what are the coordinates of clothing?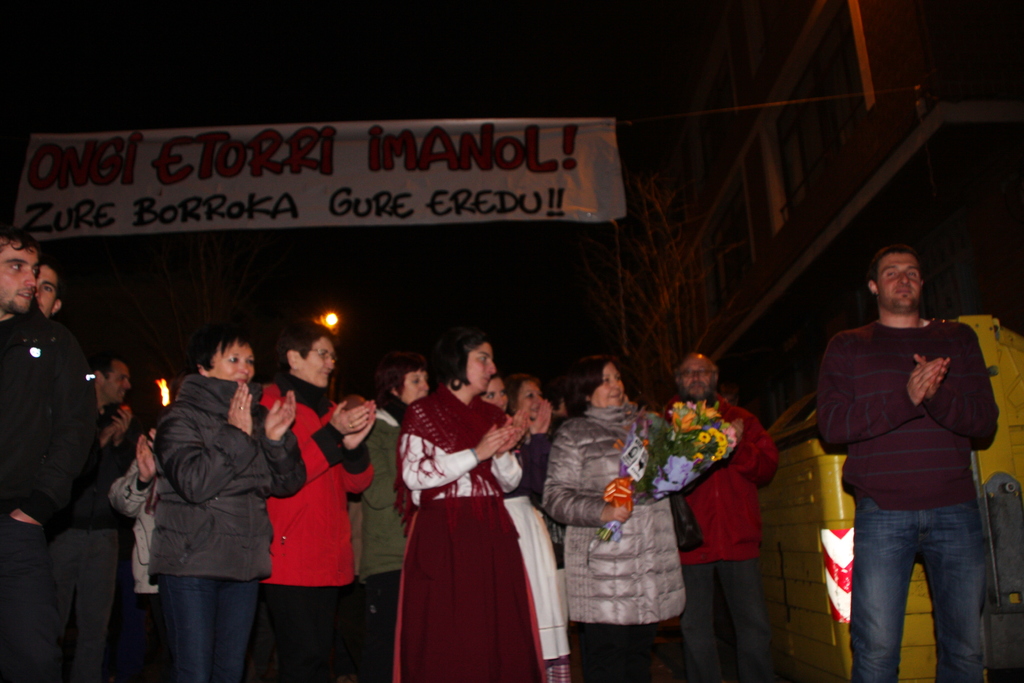
x1=116 y1=441 x2=166 y2=602.
